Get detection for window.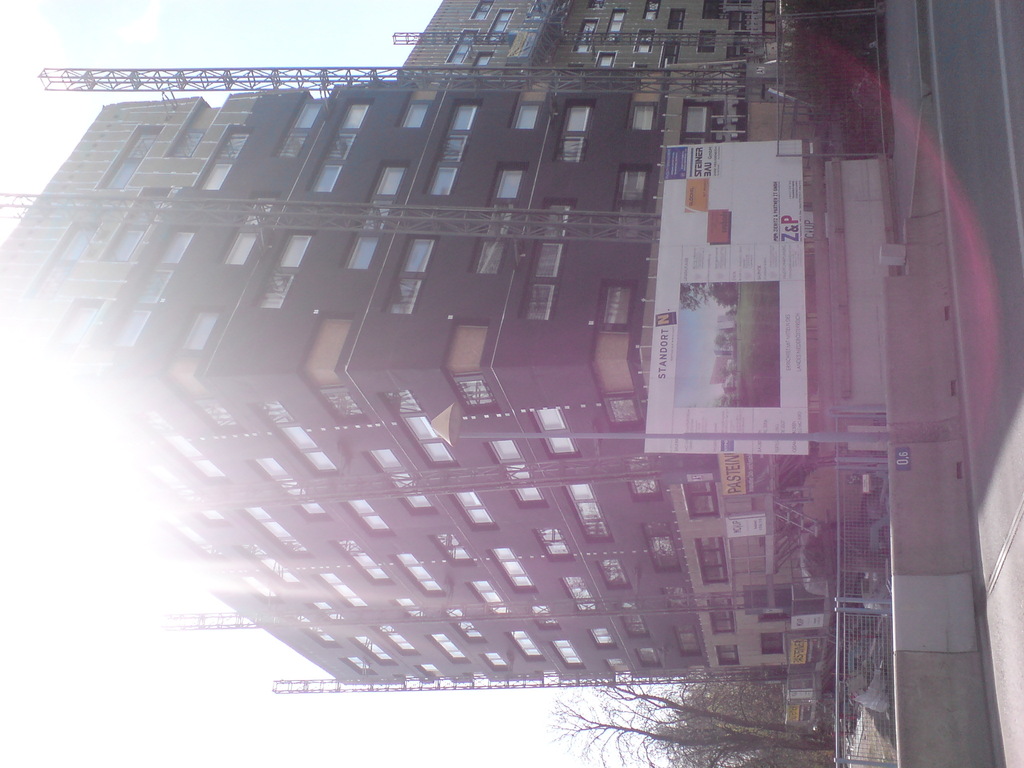
Detection: locate(483, 7, 514, 41).
